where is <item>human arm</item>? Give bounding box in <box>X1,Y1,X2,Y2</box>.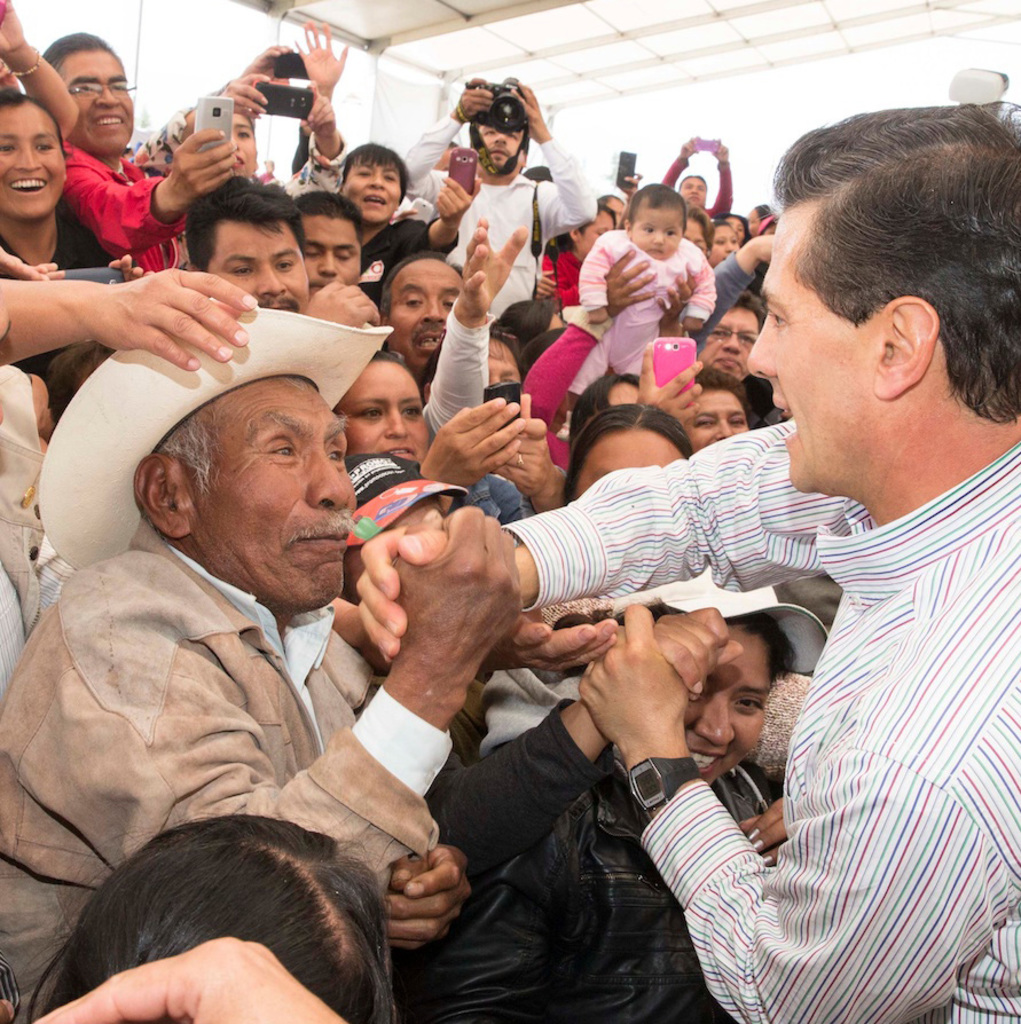
<box>451,602,753,882</box>.
